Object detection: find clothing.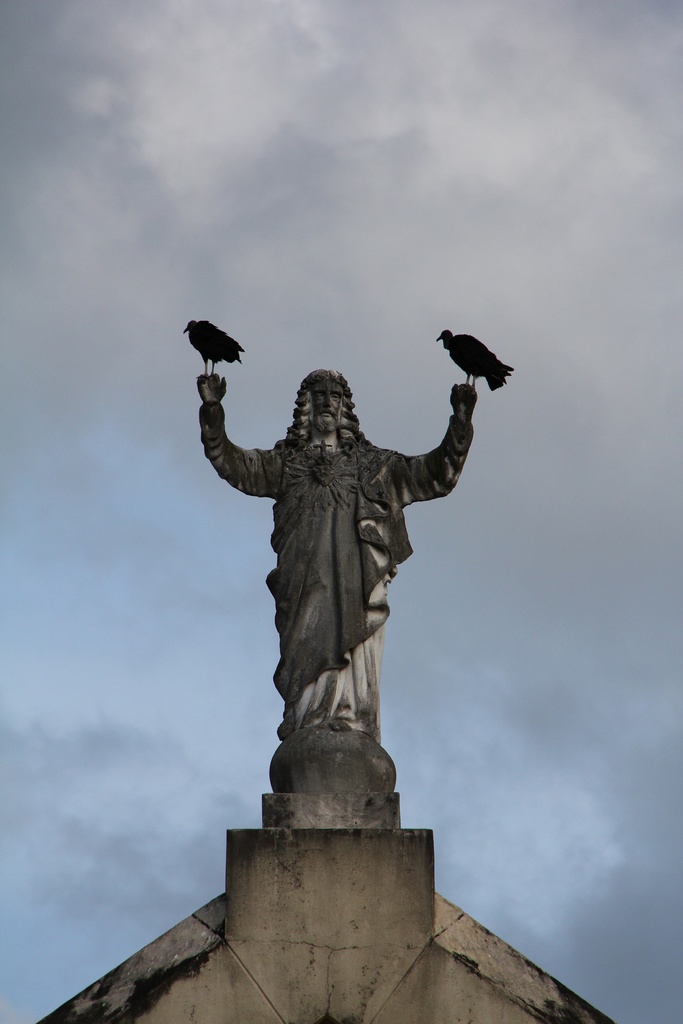
<box>196,381,494,780</box>.
